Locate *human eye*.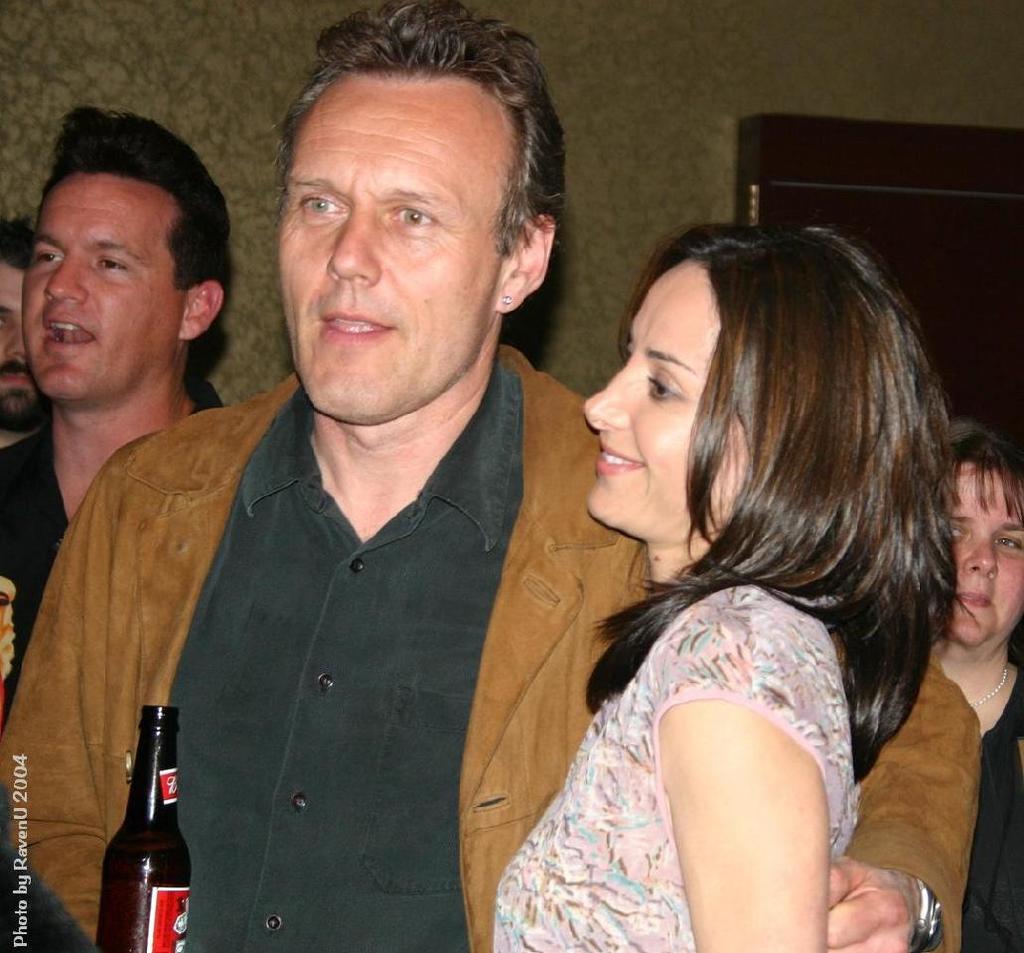
Bounding box: 993:530:1023:552.
